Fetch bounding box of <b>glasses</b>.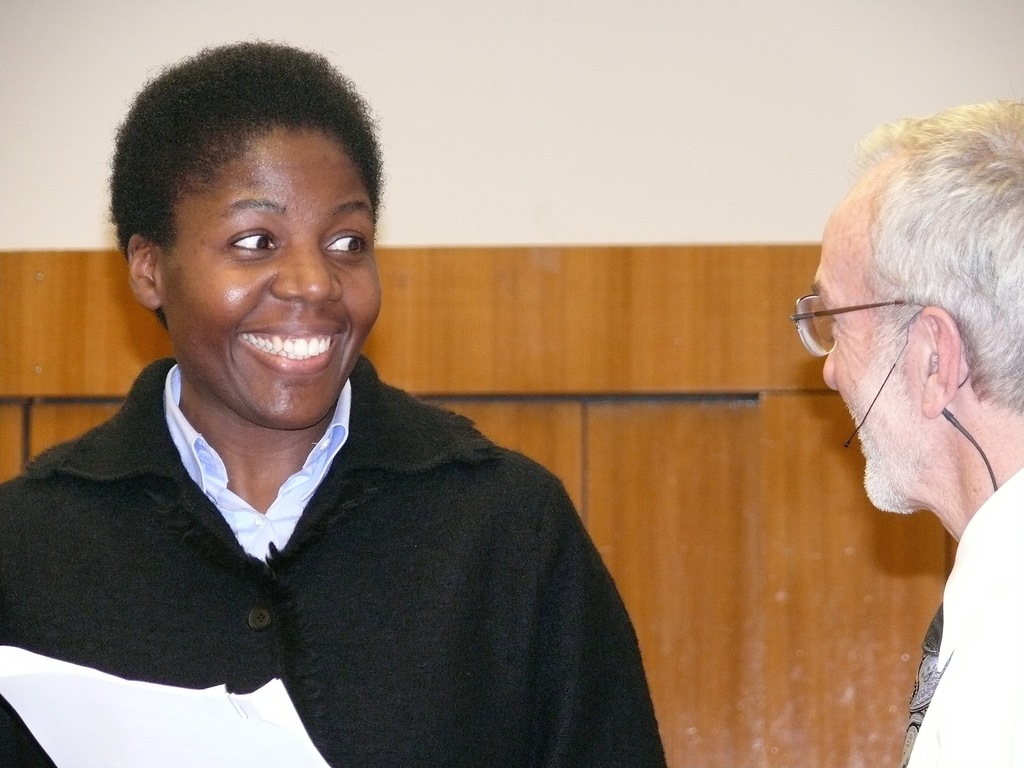
Bbox: Rect(797, 293, 944, 362).
